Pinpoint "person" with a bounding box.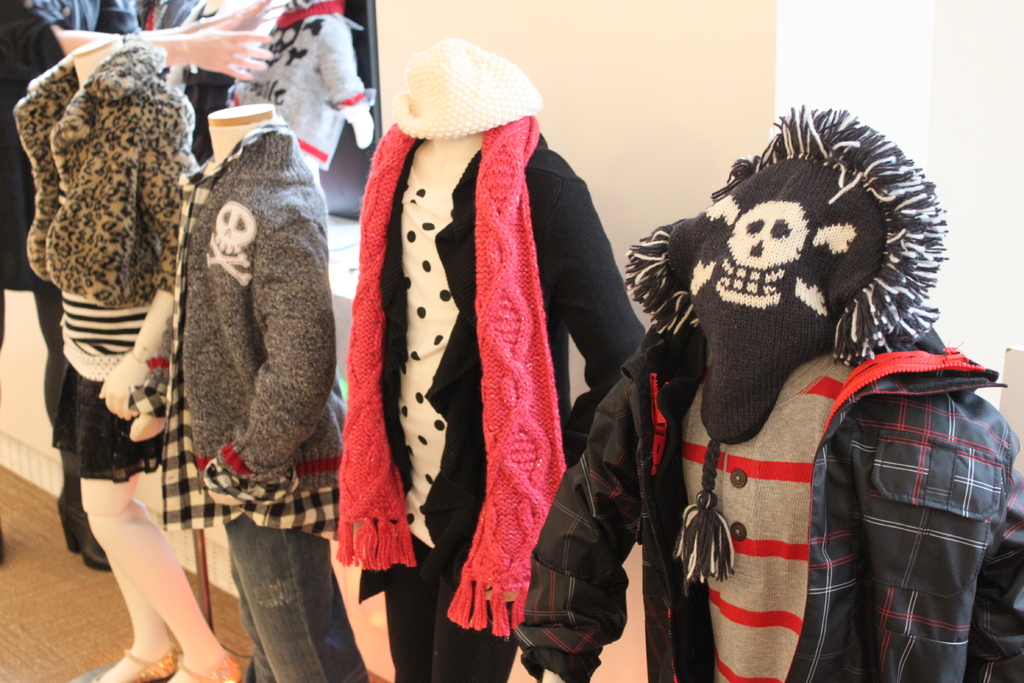
bbox=[0, 0, 275, 571].
